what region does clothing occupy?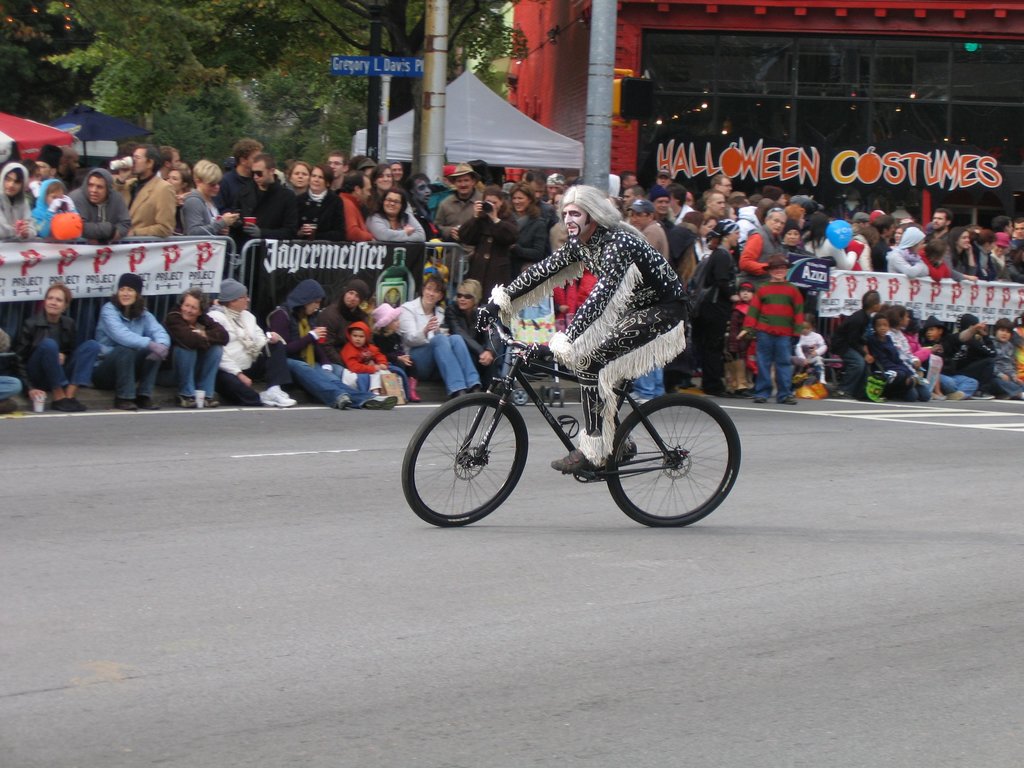
region(744, 280, 804, 406).
